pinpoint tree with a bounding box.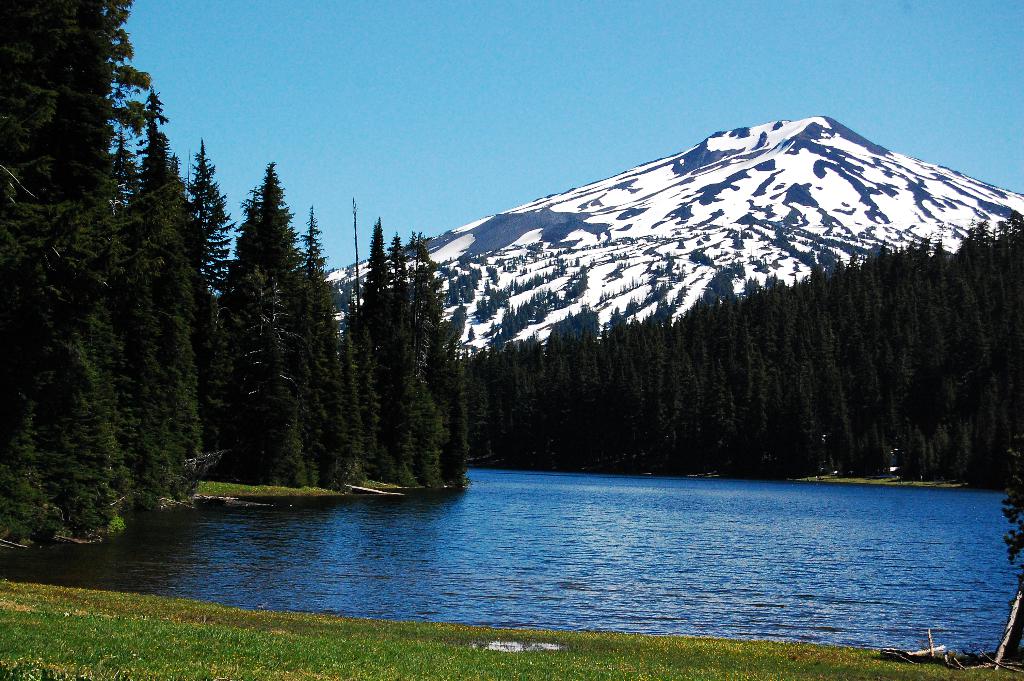
locate(204, 140, 334, 480).
